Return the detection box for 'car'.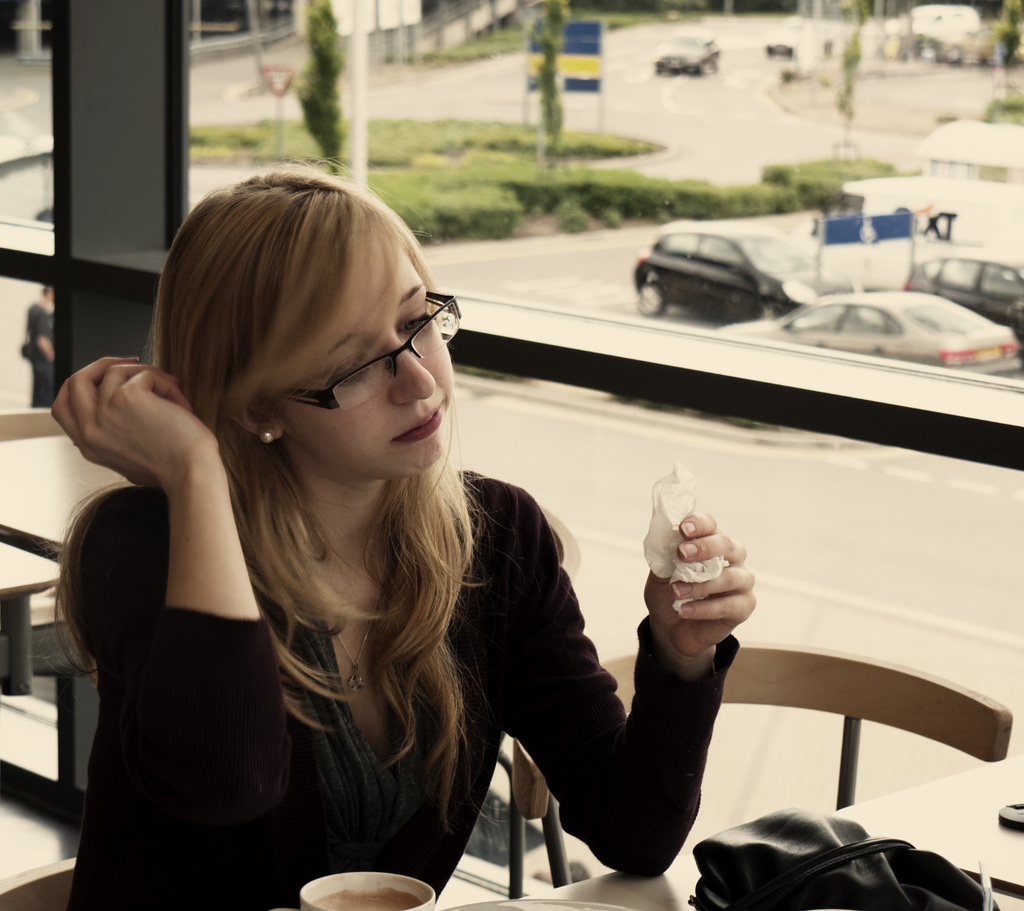
(924, 15, 1023, 62).
